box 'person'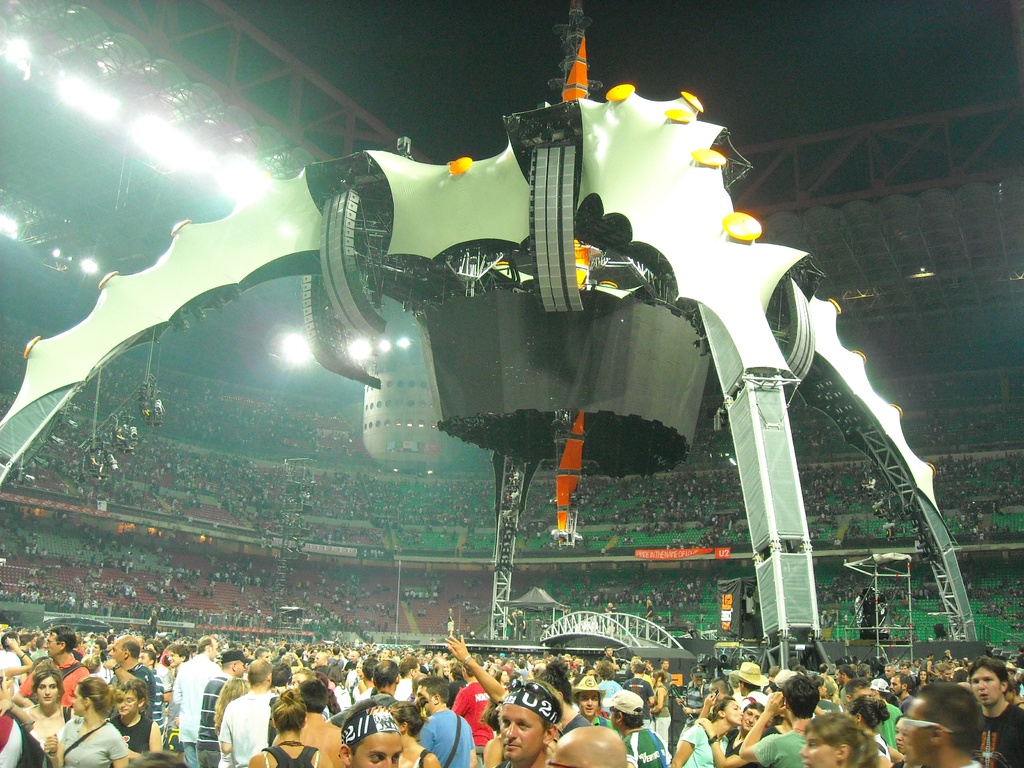
x1=705 y1=689 x2=772 y2=767
